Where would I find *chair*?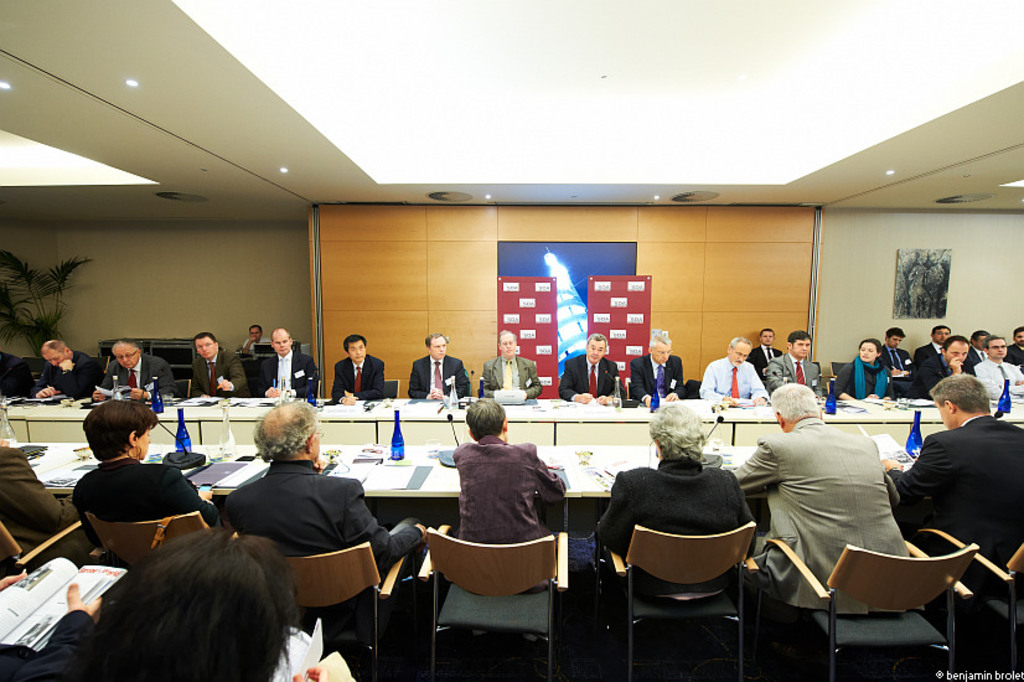
At bbox=[890, 378, 910, 401].
